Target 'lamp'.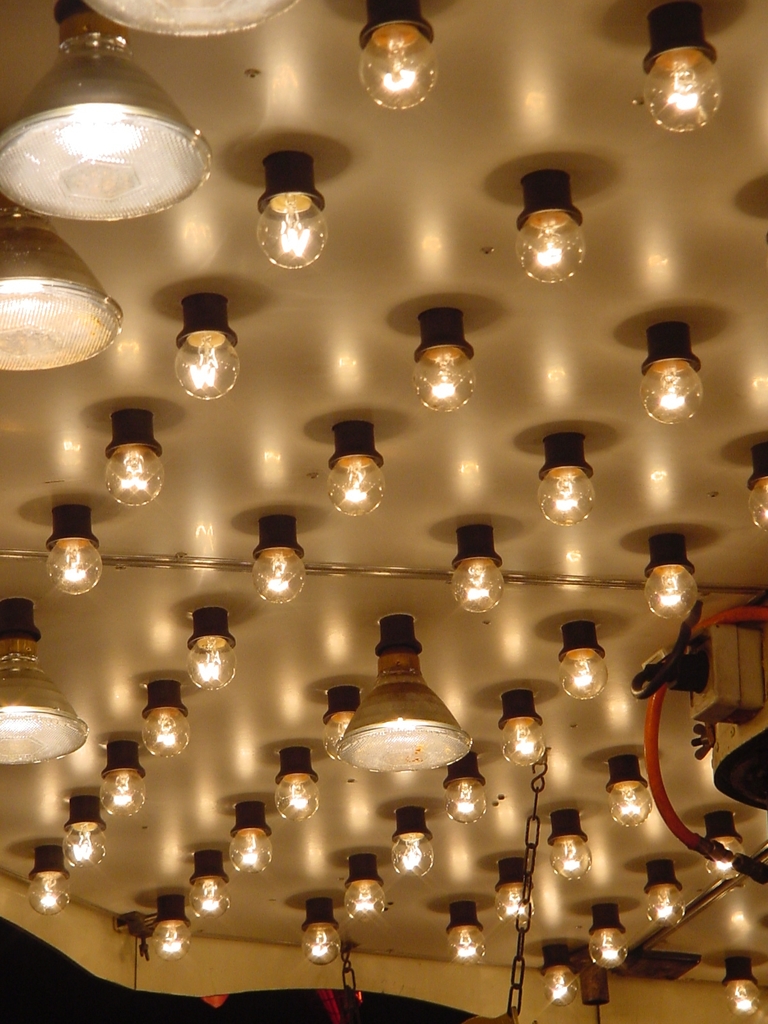
Target region: (x1=0, y1=211, x2=121, y2=375).
